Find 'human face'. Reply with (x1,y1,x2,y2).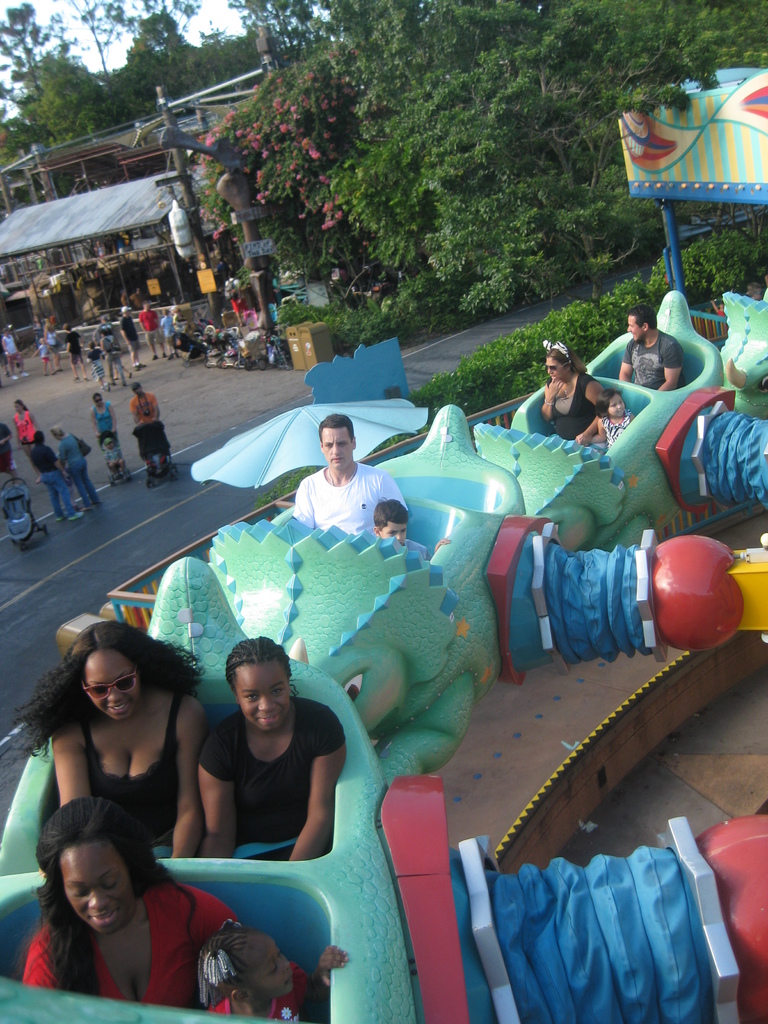
(56,847,131,928).
